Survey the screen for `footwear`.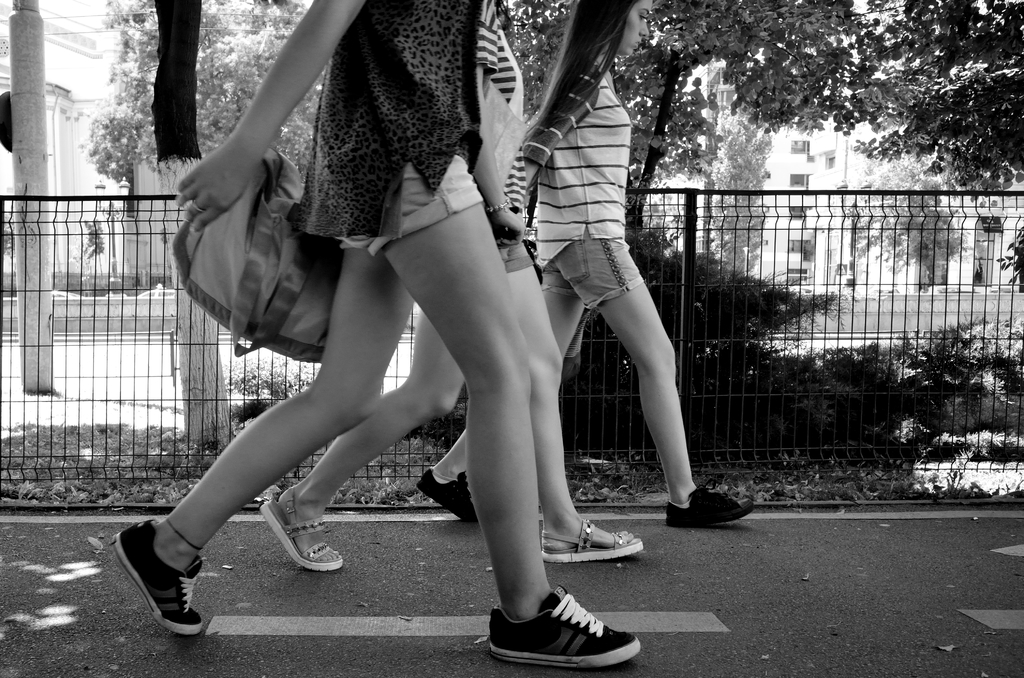
Survey found: left=534, top=512, right=647, bottom=559.
